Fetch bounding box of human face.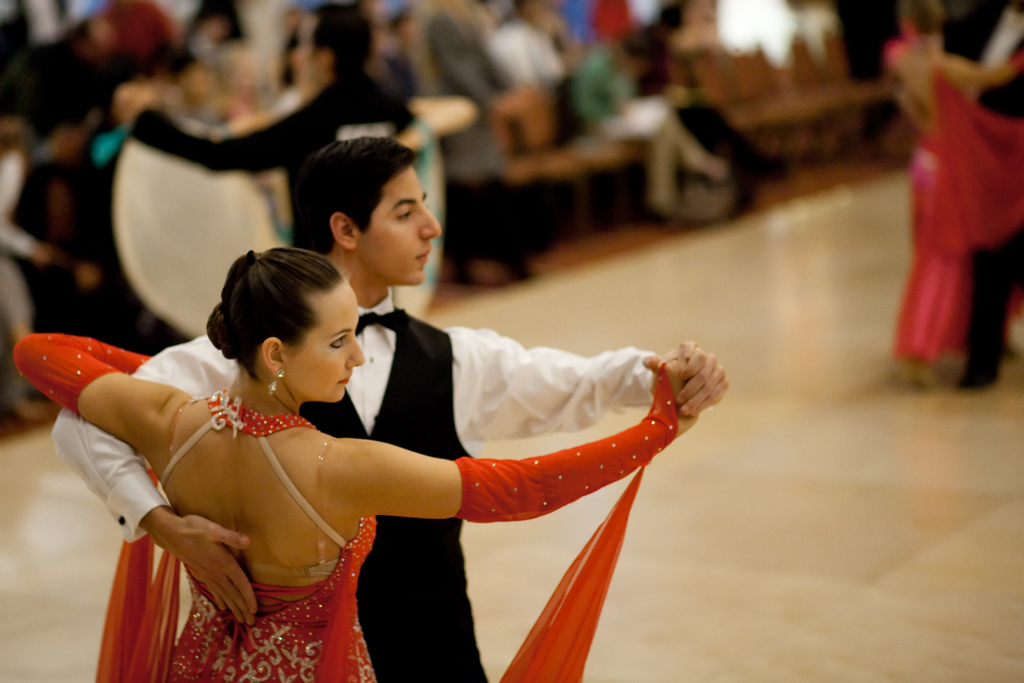
Bbox: select_region(358, 165, 443, 286).
